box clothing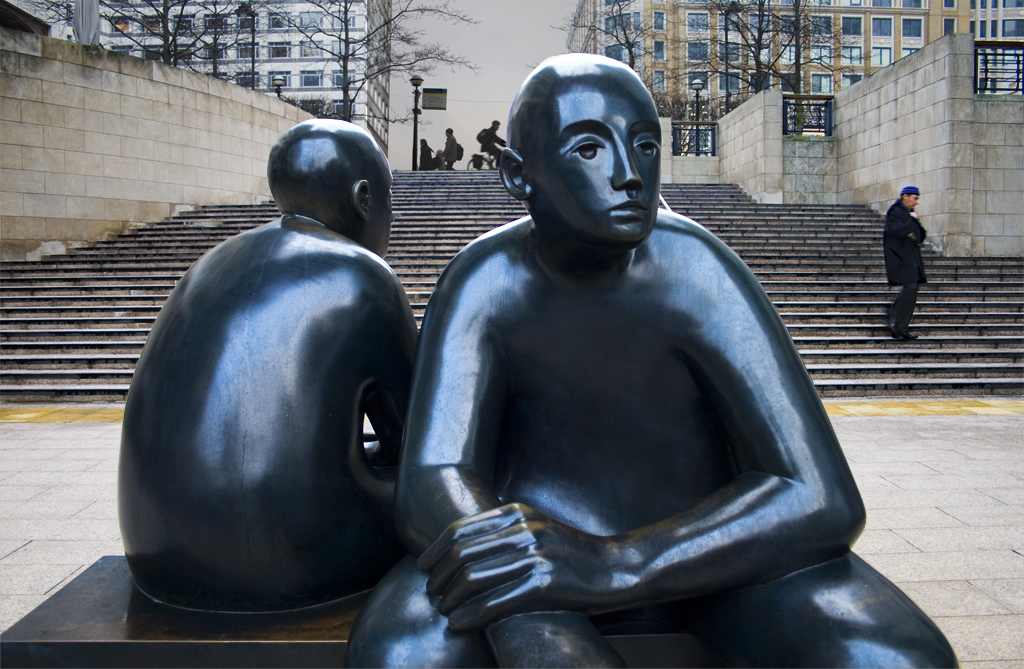
box=[419, 143, 432, 169]
